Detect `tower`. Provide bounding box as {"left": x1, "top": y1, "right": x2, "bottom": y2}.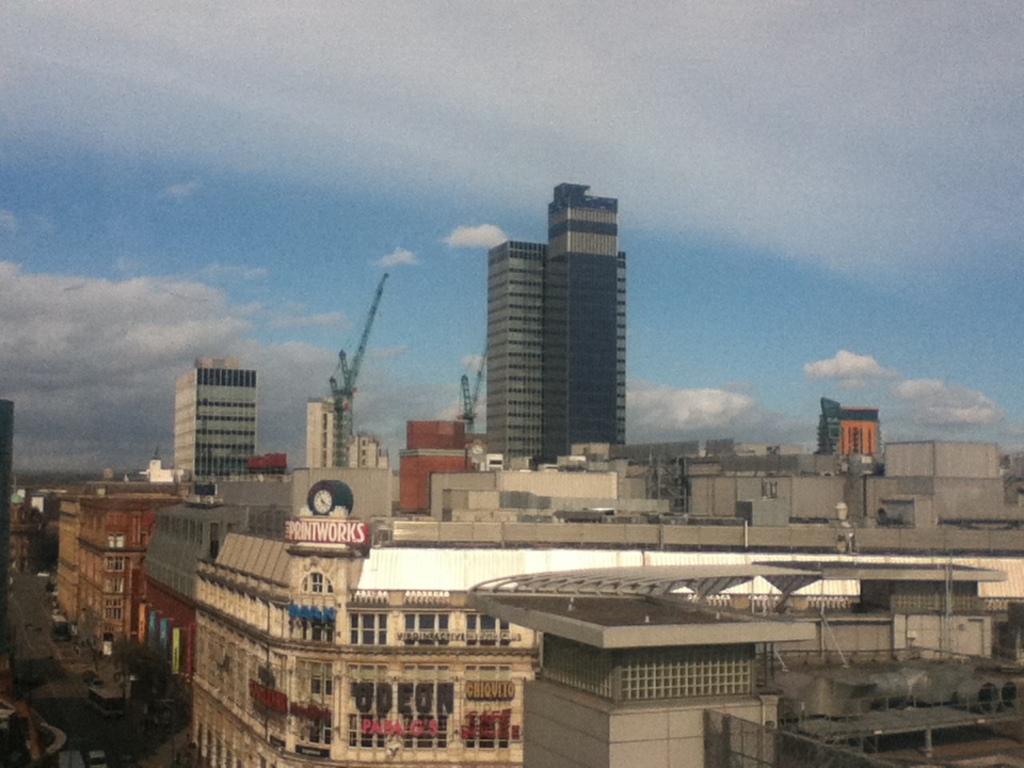
{"left": 538, "top": 181, "right": 630, "bottom": 464}.
